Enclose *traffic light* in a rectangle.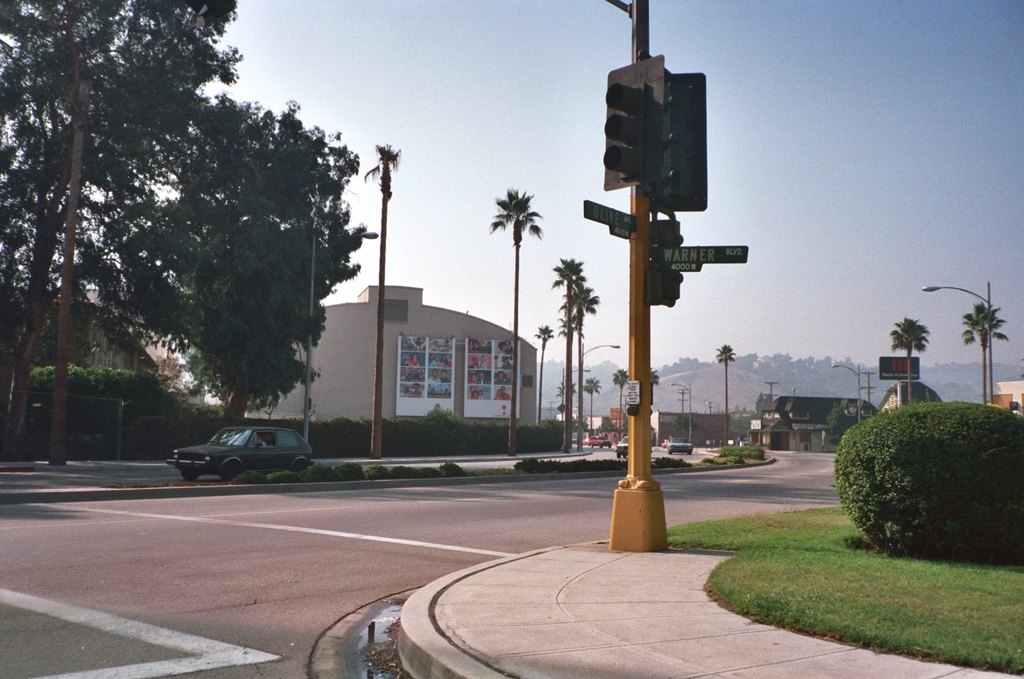
(x1=643, y1=268, x2=682, y2=310).
